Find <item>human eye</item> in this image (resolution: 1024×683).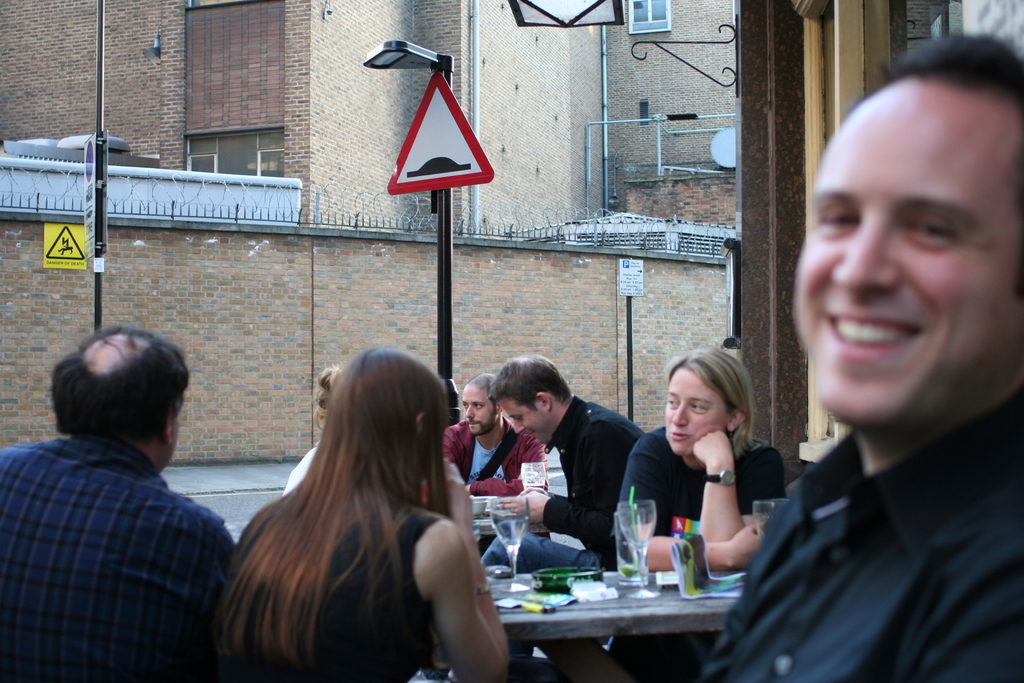
(left=687, top=399, right=708, bottom=415).
